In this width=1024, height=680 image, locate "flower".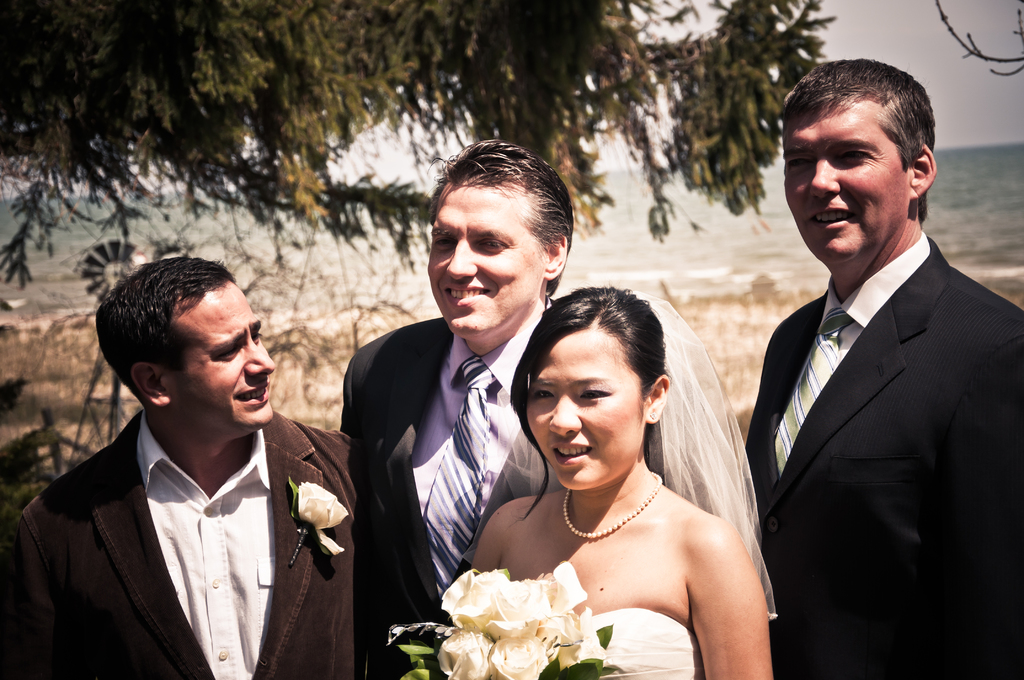
Bounding box: 292, 476, 351, 558.
